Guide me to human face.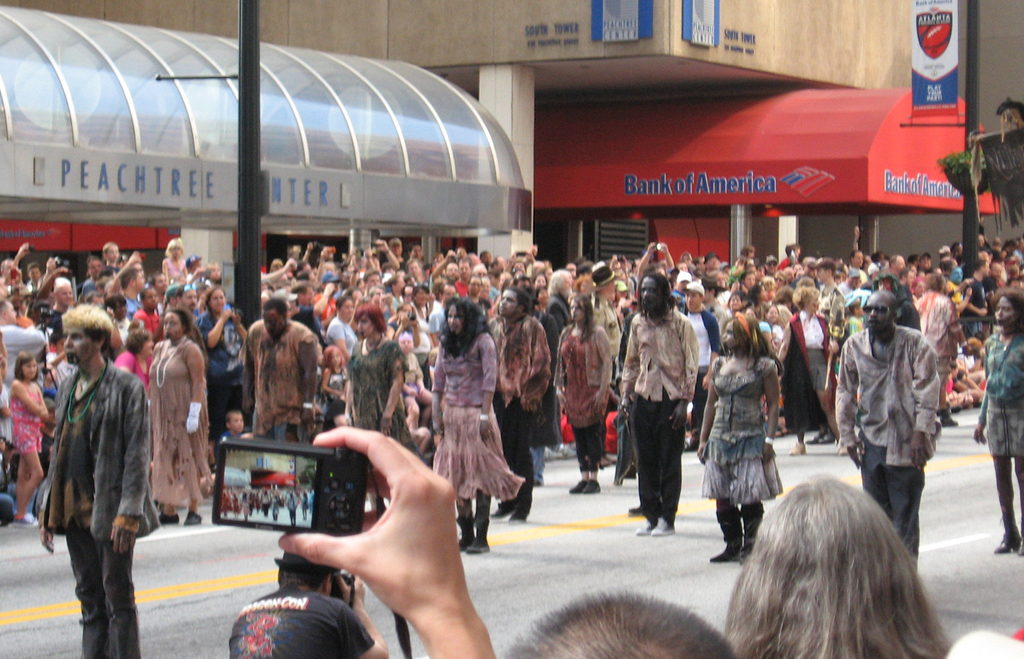
Guidance: pyautogui.locateOnScreen(391, 244, 402, 256).
